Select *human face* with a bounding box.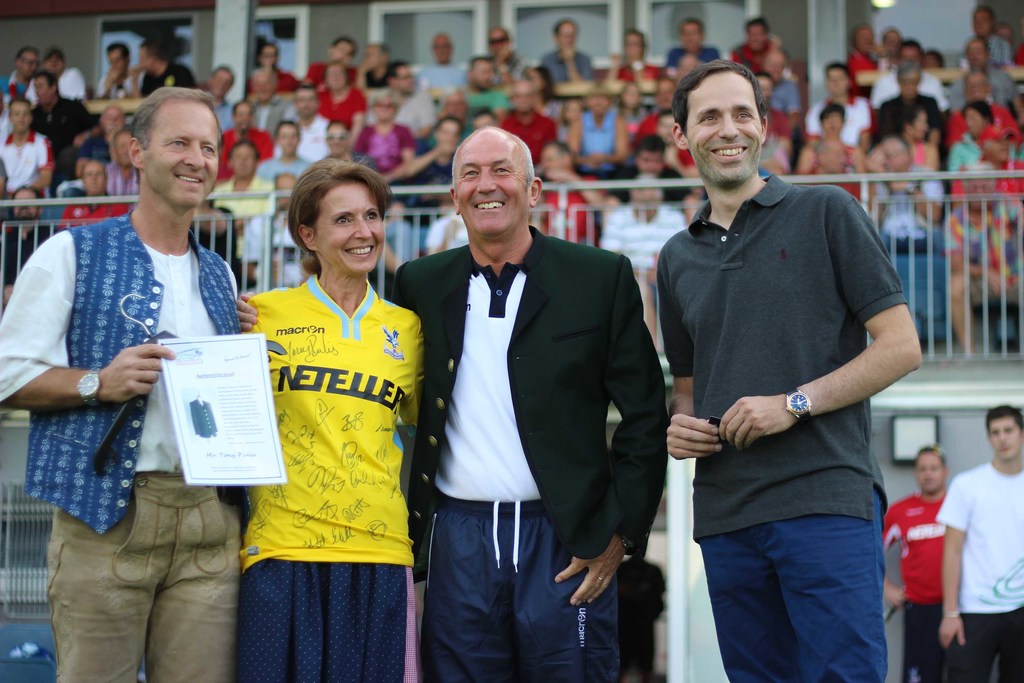
locate(658, 79, 670, 107).
